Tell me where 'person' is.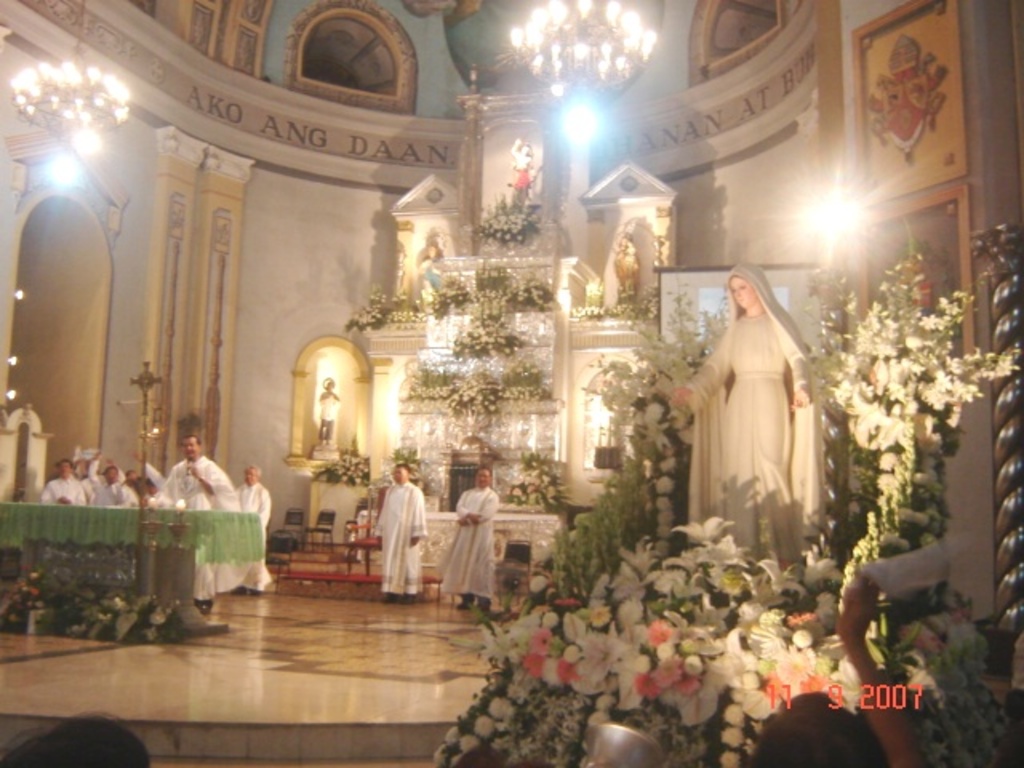
'person' is at (x1=664, y1=264, x2=838, y2=582).
